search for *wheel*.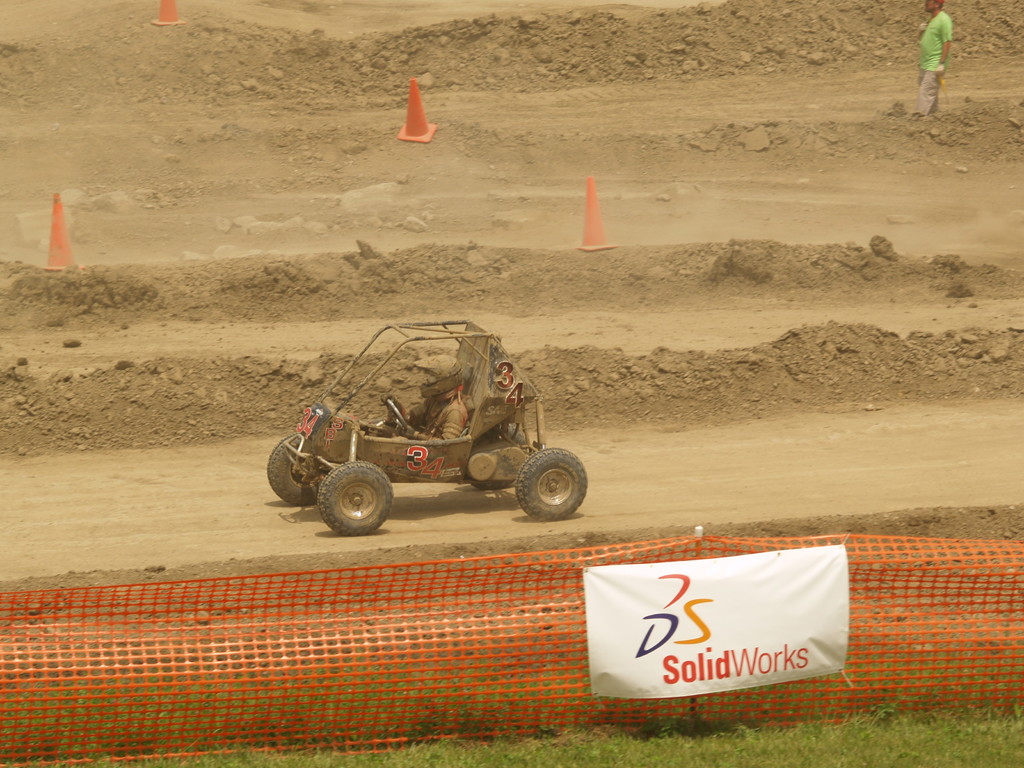
Found at {"x1": 386, "y1": 398, "x2": 407, "y2": 428}.
